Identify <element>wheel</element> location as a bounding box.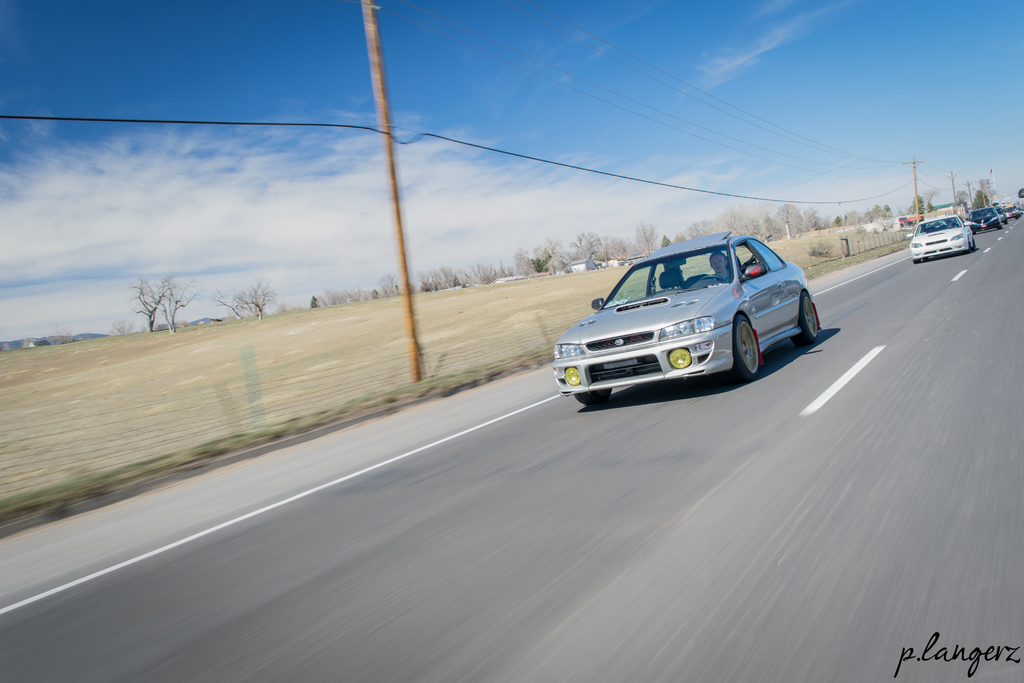
box=[793, 293, 818, 348].
